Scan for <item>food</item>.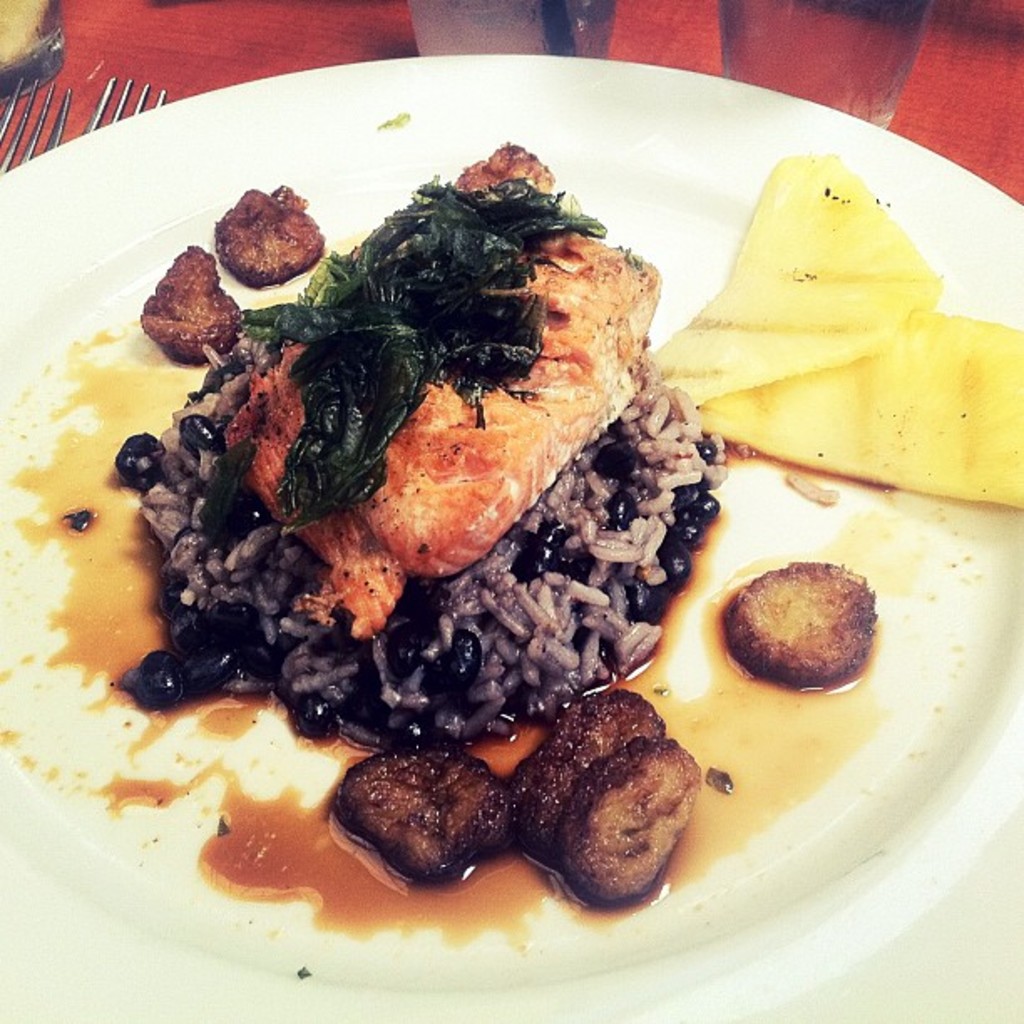
Scan result: rect(212, 184, 323, 286).
